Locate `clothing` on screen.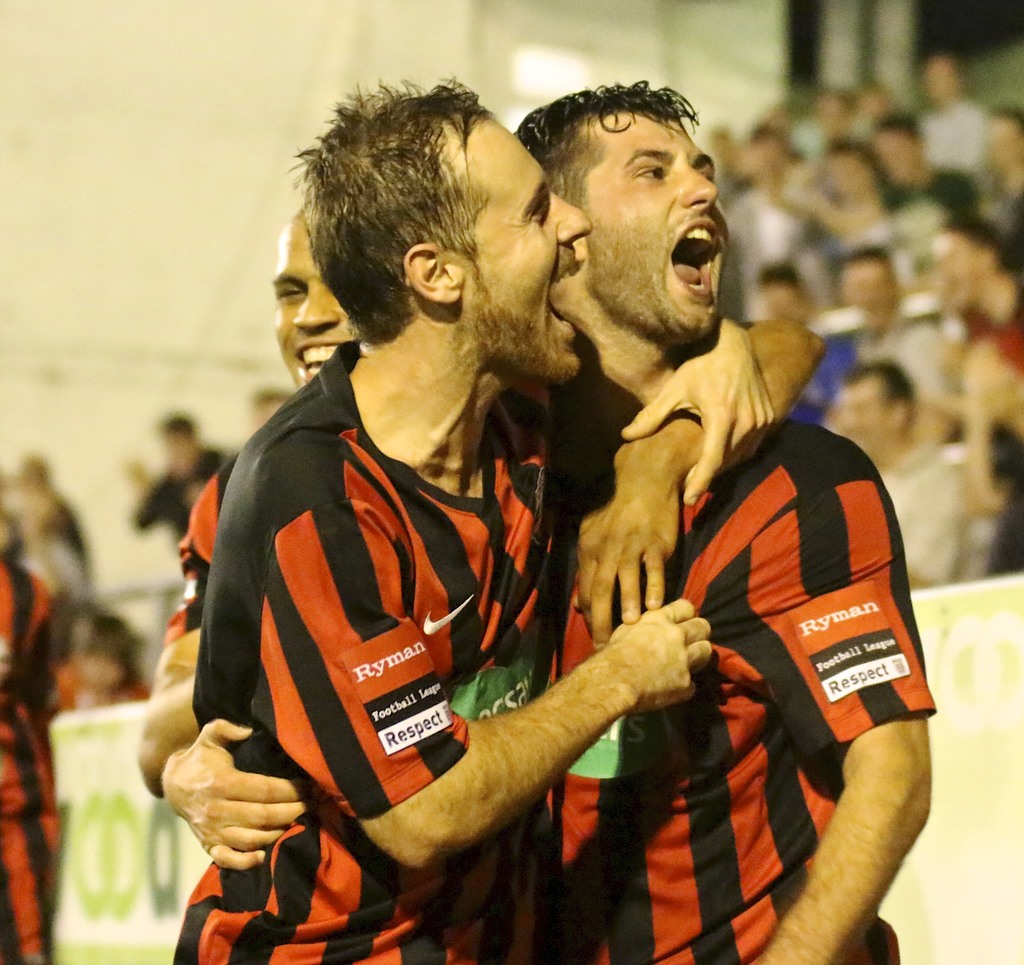
On screen at bbox(161, 437, 241, 649).
